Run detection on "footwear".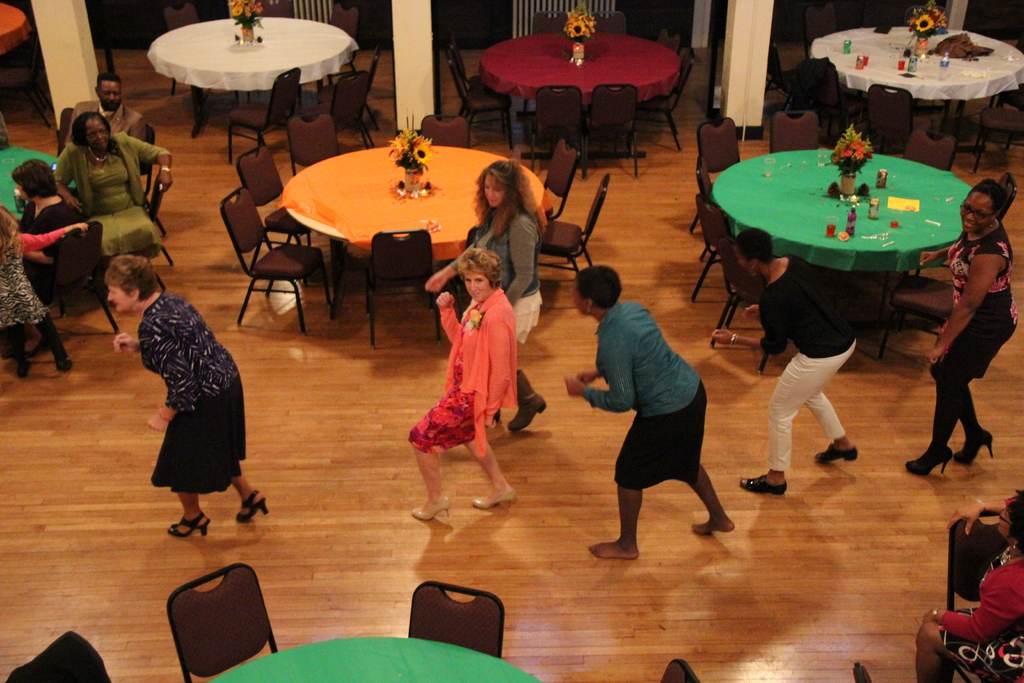
Result: crop(902, 443, 955, 479).
